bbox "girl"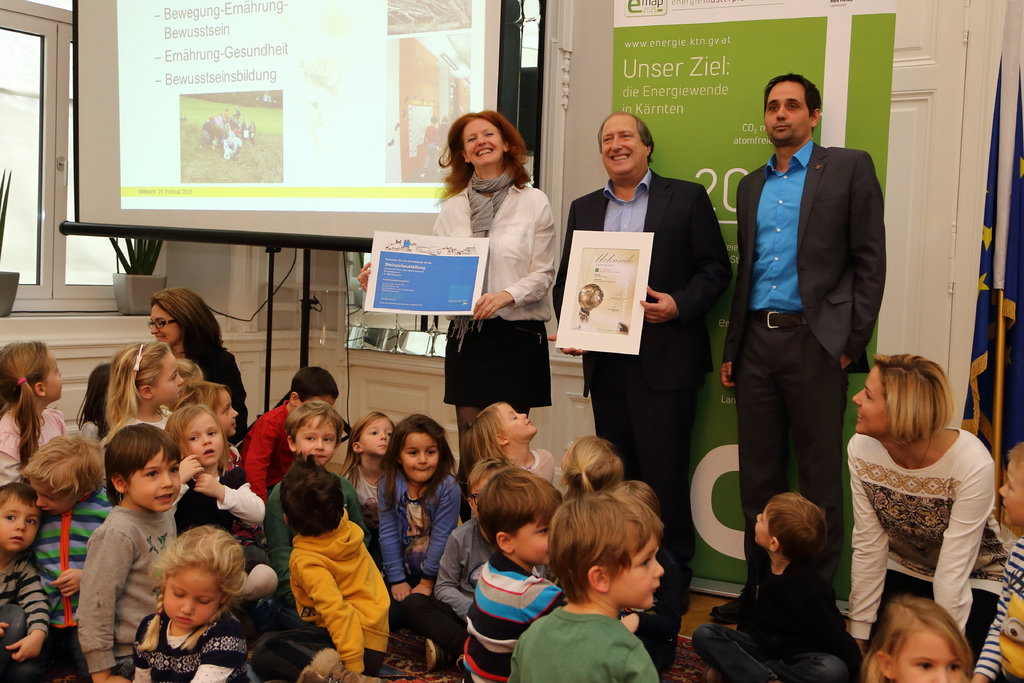
box=[376, 417, 471, 604]
